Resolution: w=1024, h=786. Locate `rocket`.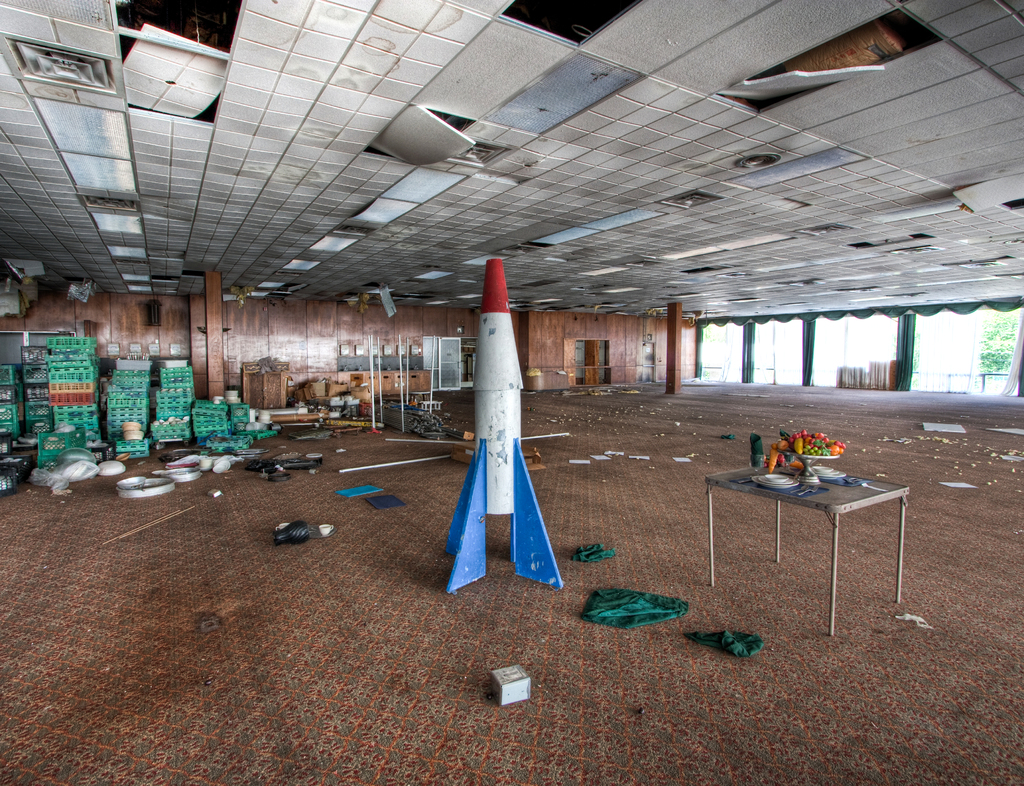
[left=430, top=257, right=556, bottom=589].
